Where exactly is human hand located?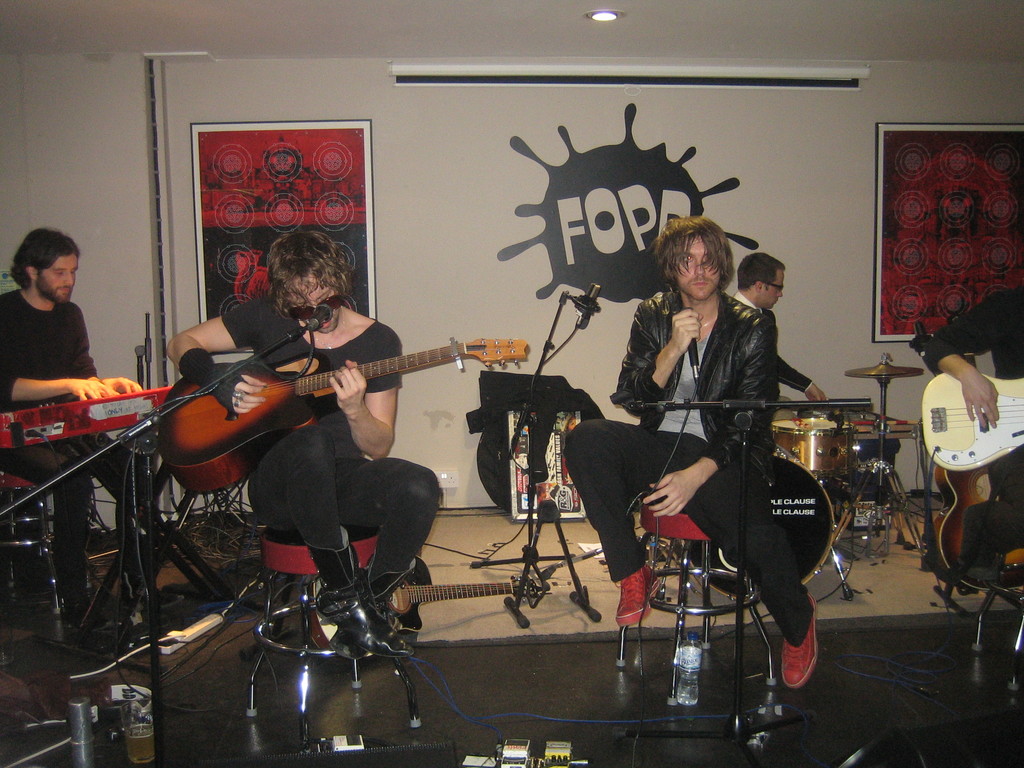
Its bounding box is locate(959, 369, 999, 433).
